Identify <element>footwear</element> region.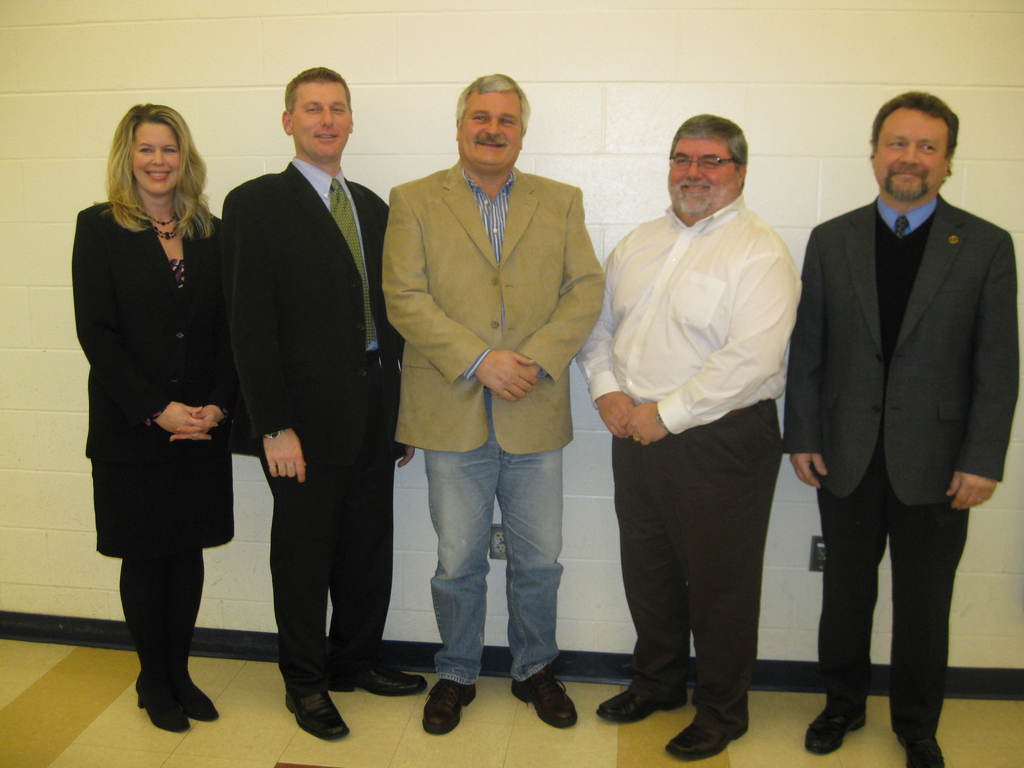
Region: Rect(124, 660, 203, 738).
